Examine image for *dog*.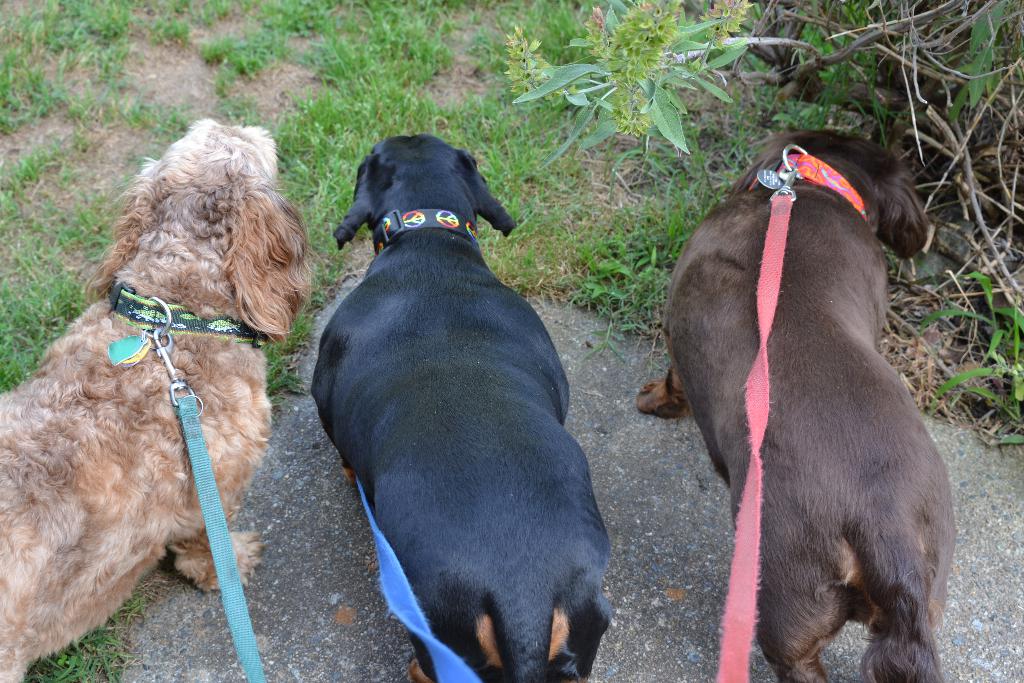
Examination result: [left=632, top=129, right=957, bottom=682].
